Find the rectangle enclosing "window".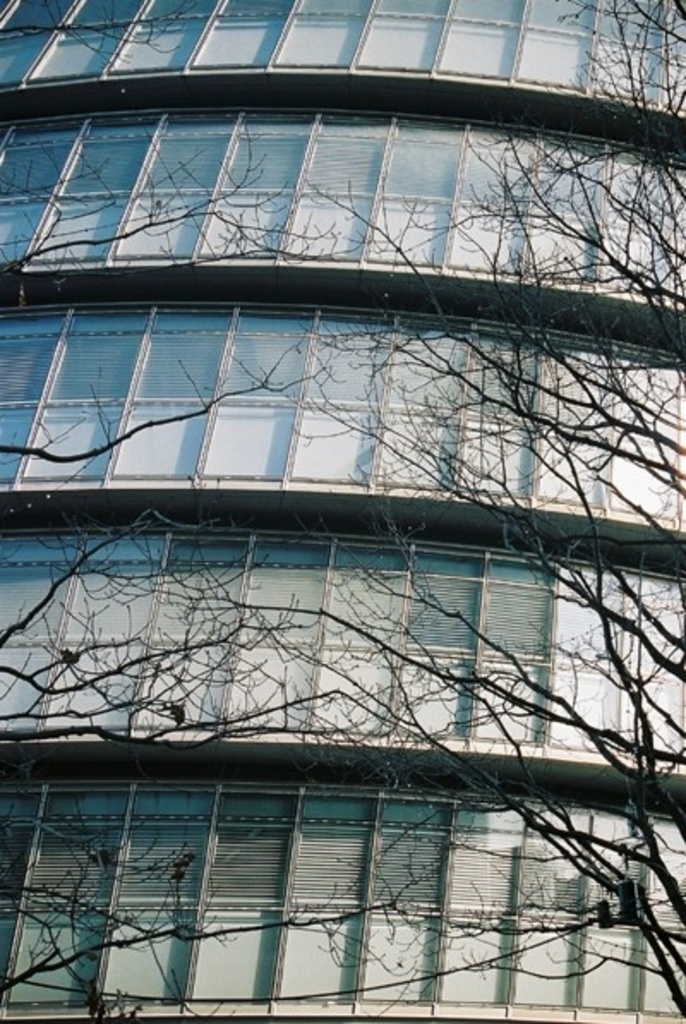
(x1=19, y1=811, x2=110, y2=906).
